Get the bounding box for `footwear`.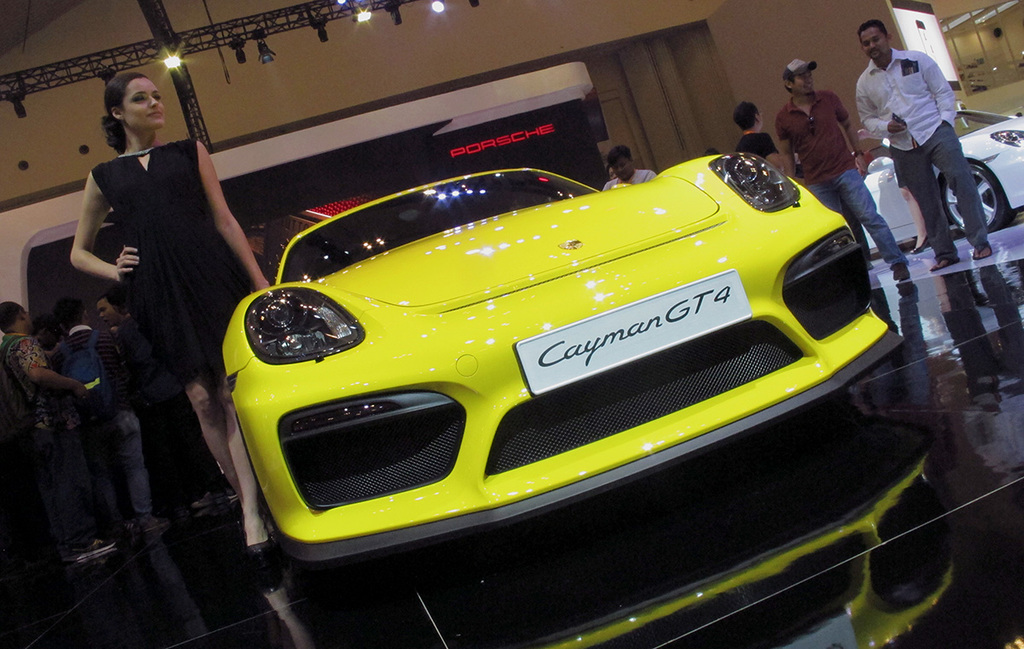
box=[933, 248, 960, 273].
